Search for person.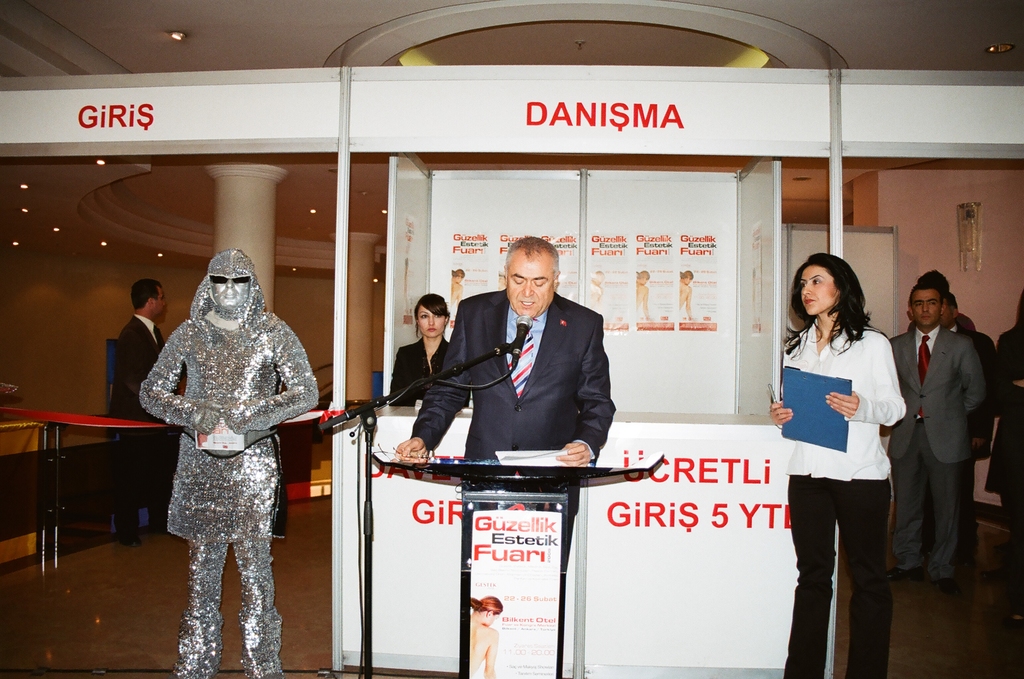
Found at <region>451, 266, 463, 312</region>.
